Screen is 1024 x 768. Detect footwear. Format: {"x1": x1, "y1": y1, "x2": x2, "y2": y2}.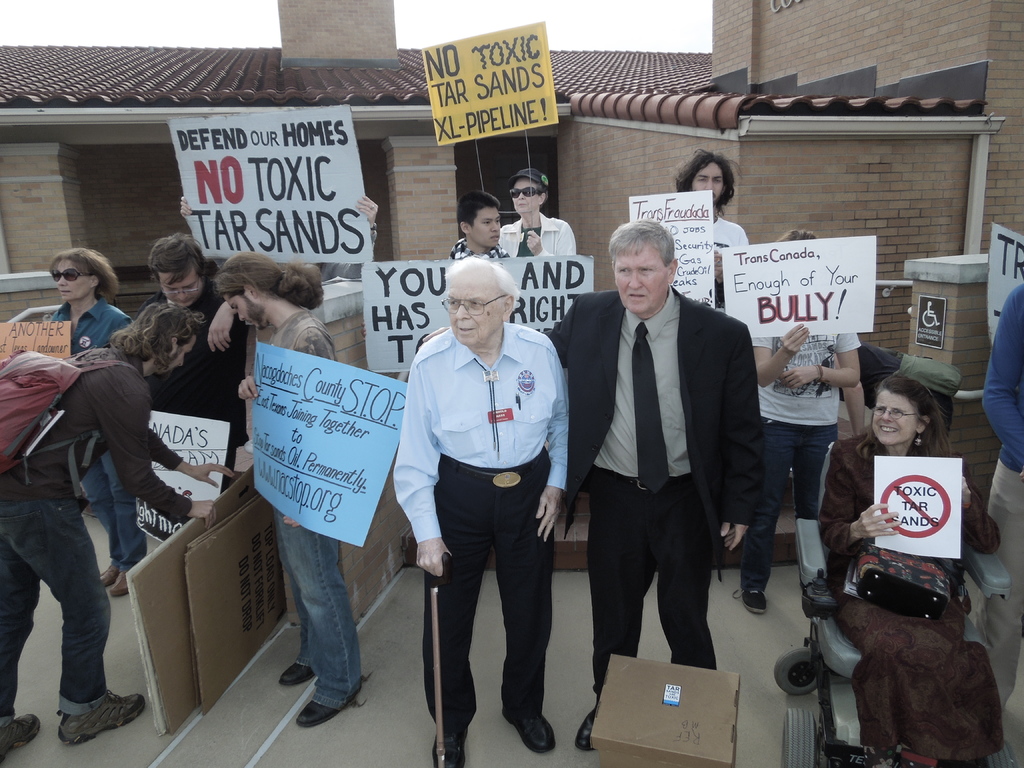
{"x1": 100, "y1": 560, "x2": 118, "y2": 589}.
